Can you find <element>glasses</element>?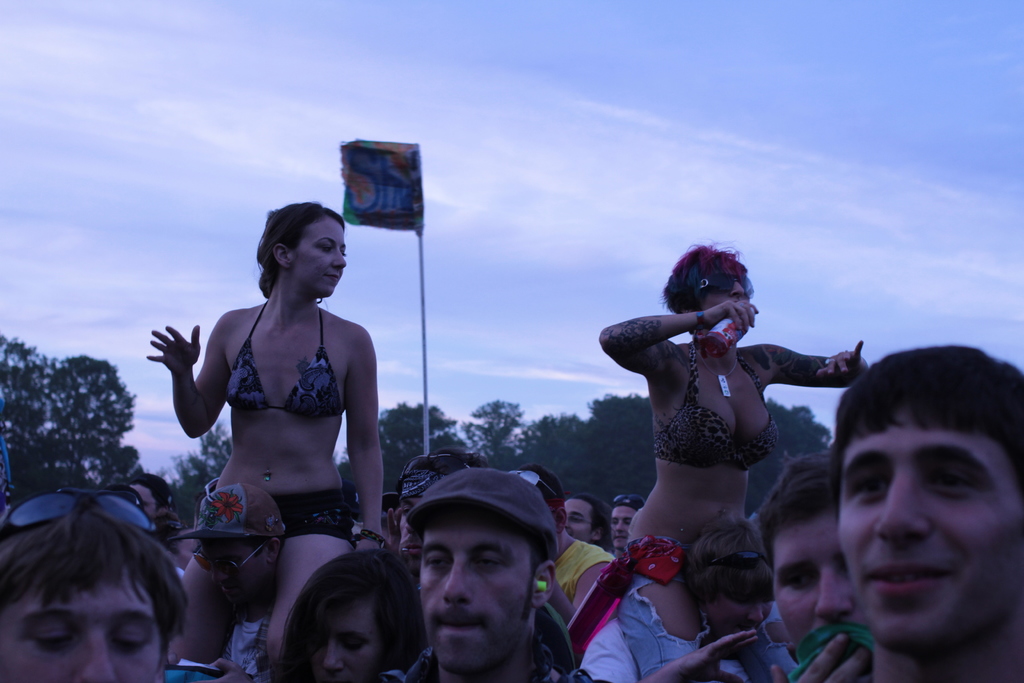
Yes, bounding box: (x1=688, y1=271, x2=754, y2=301).
